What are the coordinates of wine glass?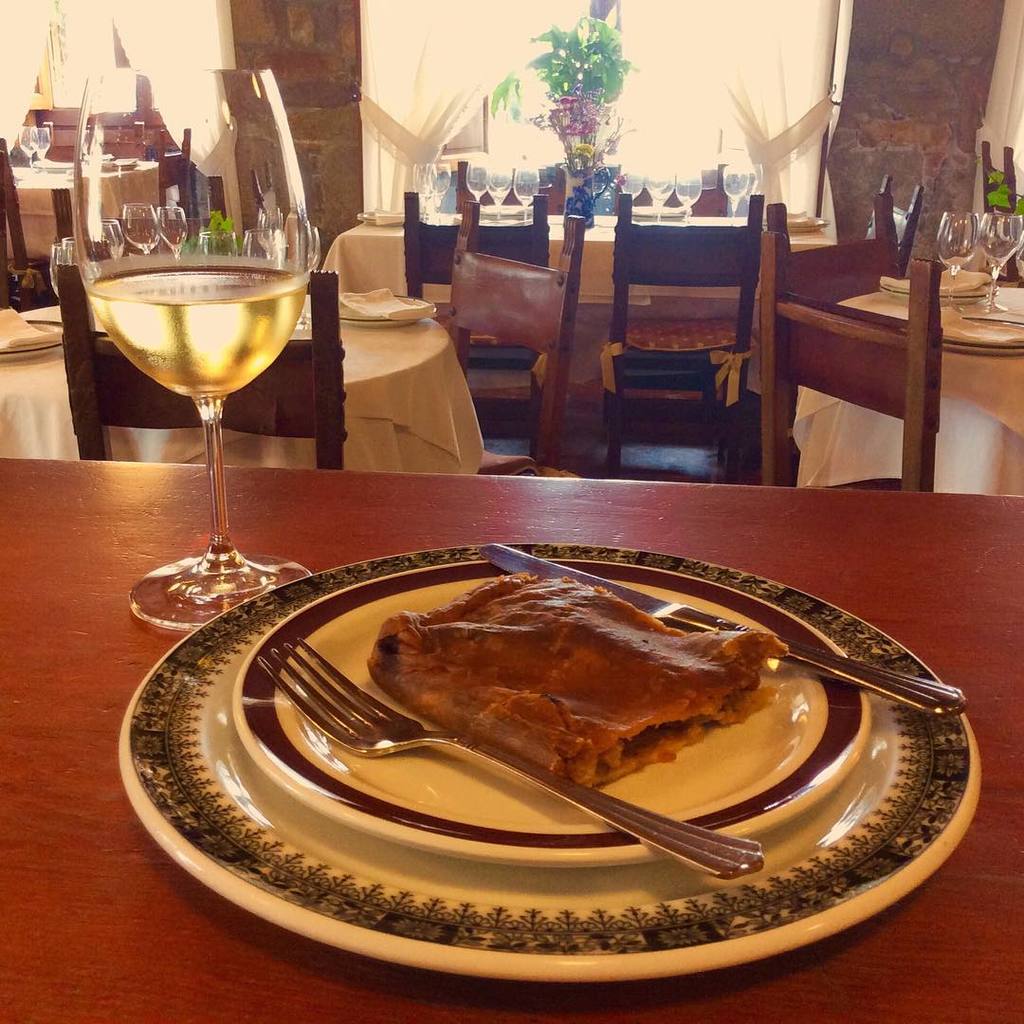
<bbox>491, 165, 512, 222</bbox>.
